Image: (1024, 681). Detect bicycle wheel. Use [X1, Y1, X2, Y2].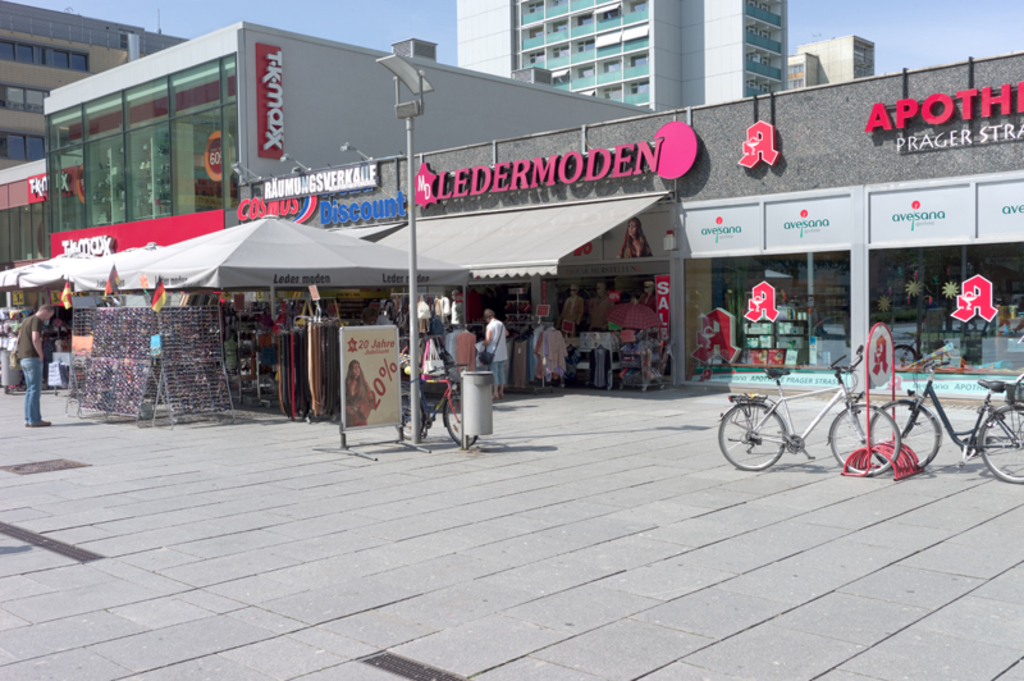
[972, 398, 1023, 492].
